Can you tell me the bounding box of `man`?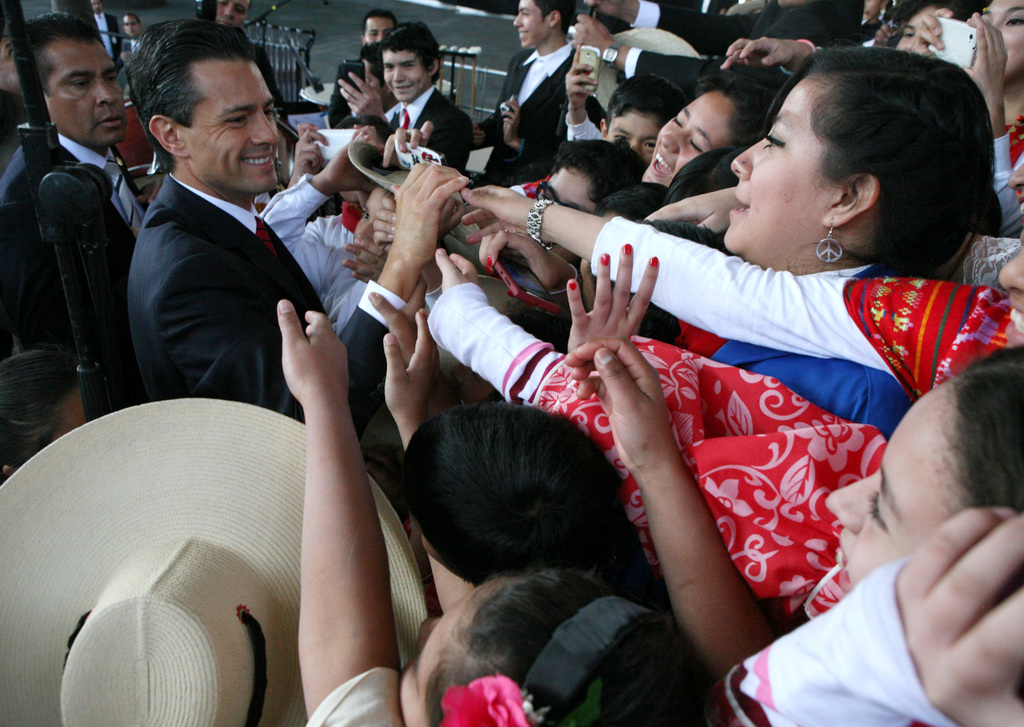
x1=474 y1=0 x2=589 y2=186.
